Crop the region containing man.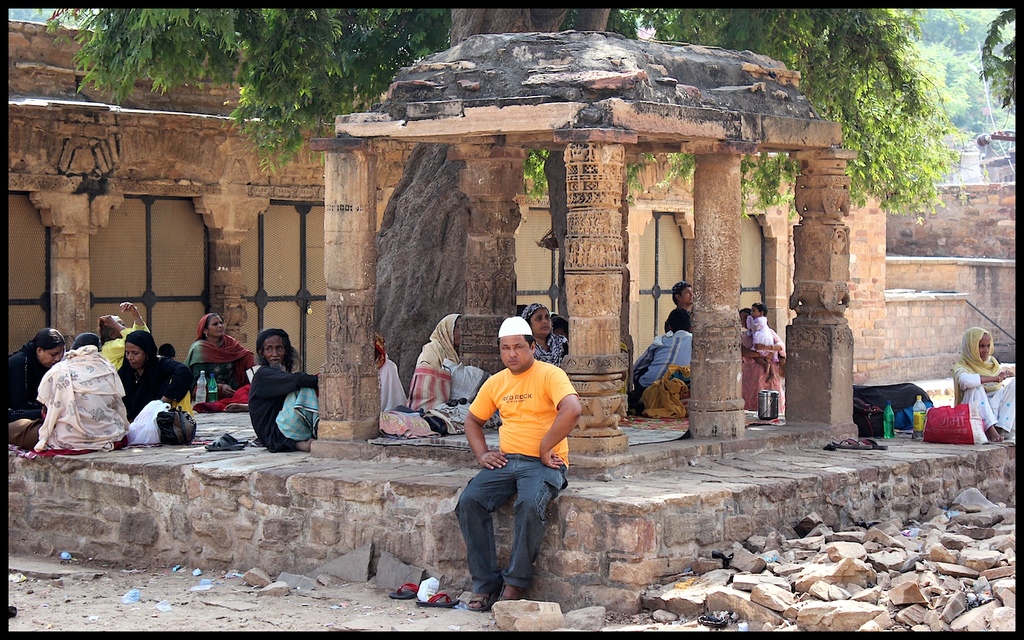
Crop region: [447, 320, 582, 612].
